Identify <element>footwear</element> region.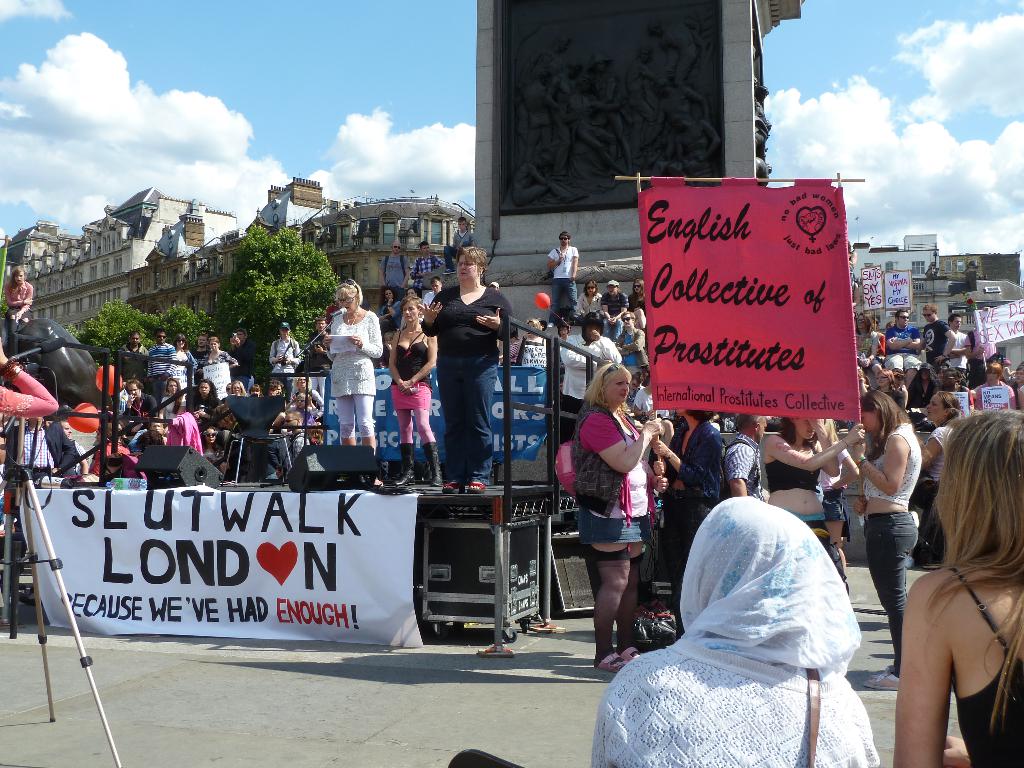
Region: <box>865,675,902,691</box>.
